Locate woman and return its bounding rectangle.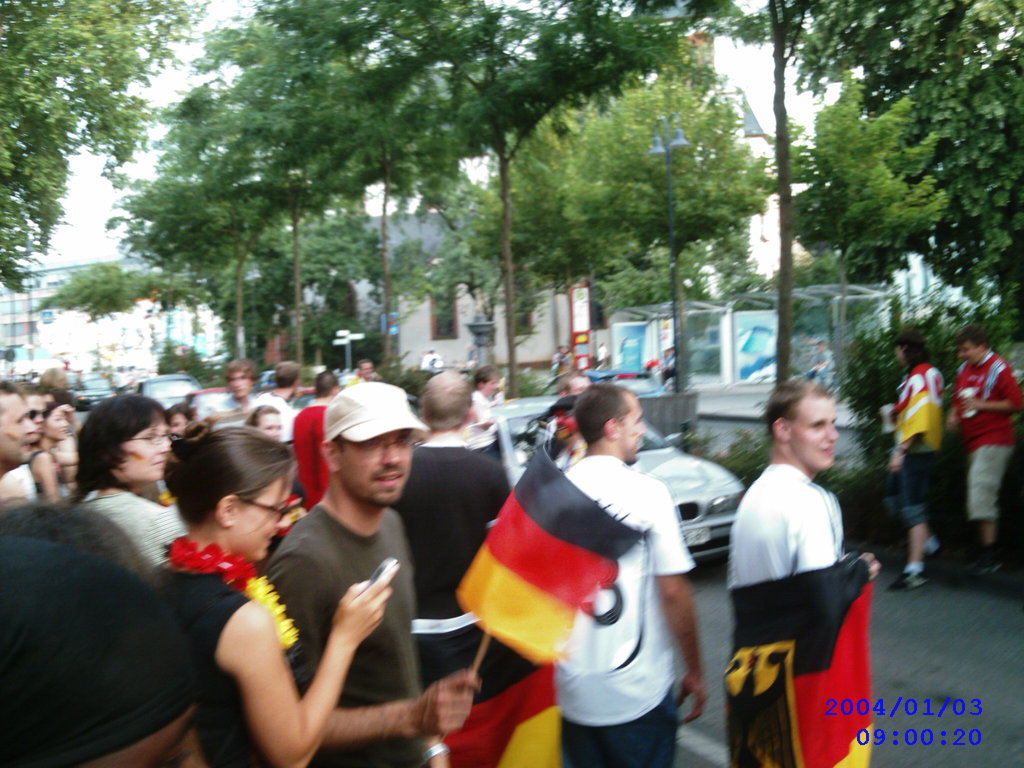
[left=154, top=417, right=397, bottom=767].
